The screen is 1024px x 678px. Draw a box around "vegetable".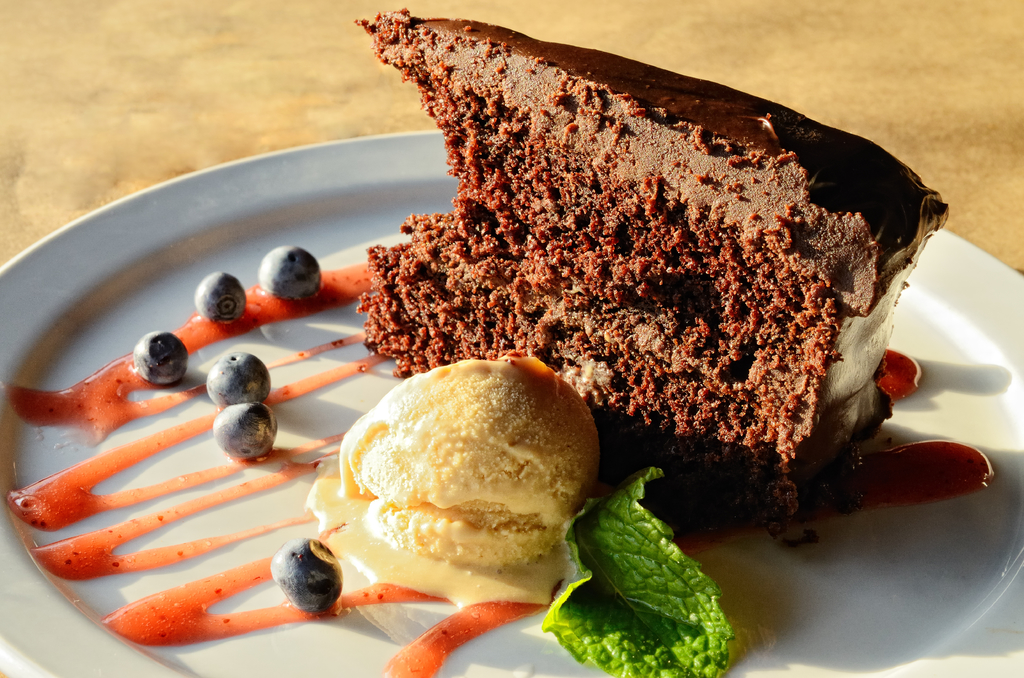
[left=550, top=484, right=735, bottom=665].
